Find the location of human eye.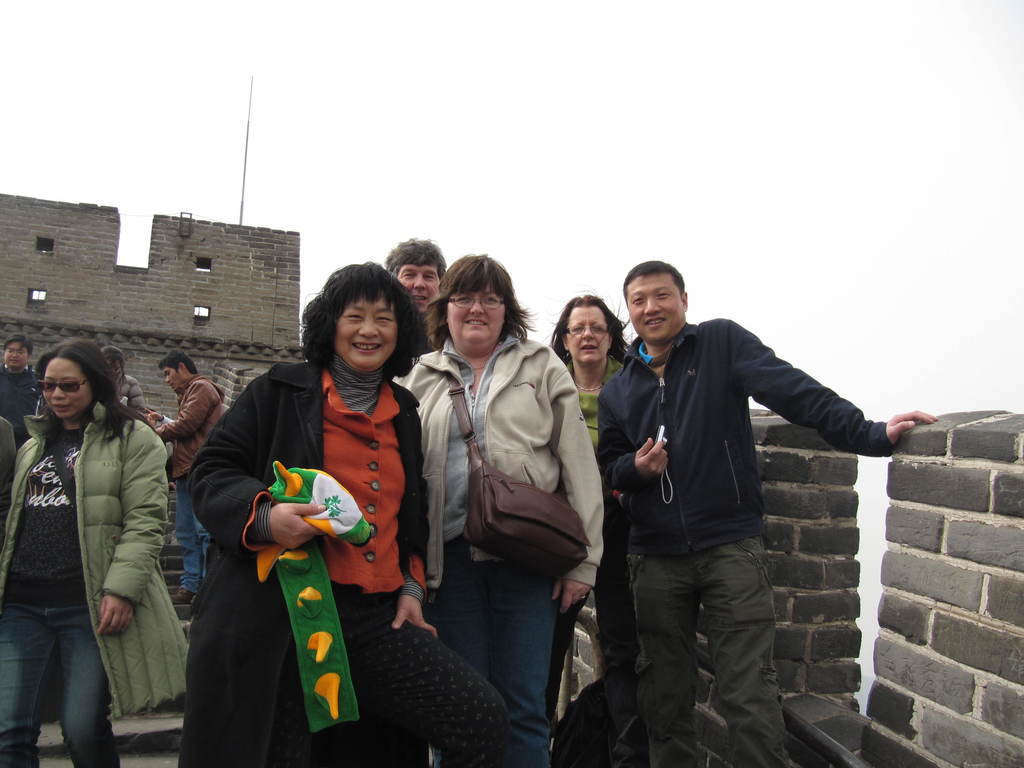
Location: [341,308,366,324].
